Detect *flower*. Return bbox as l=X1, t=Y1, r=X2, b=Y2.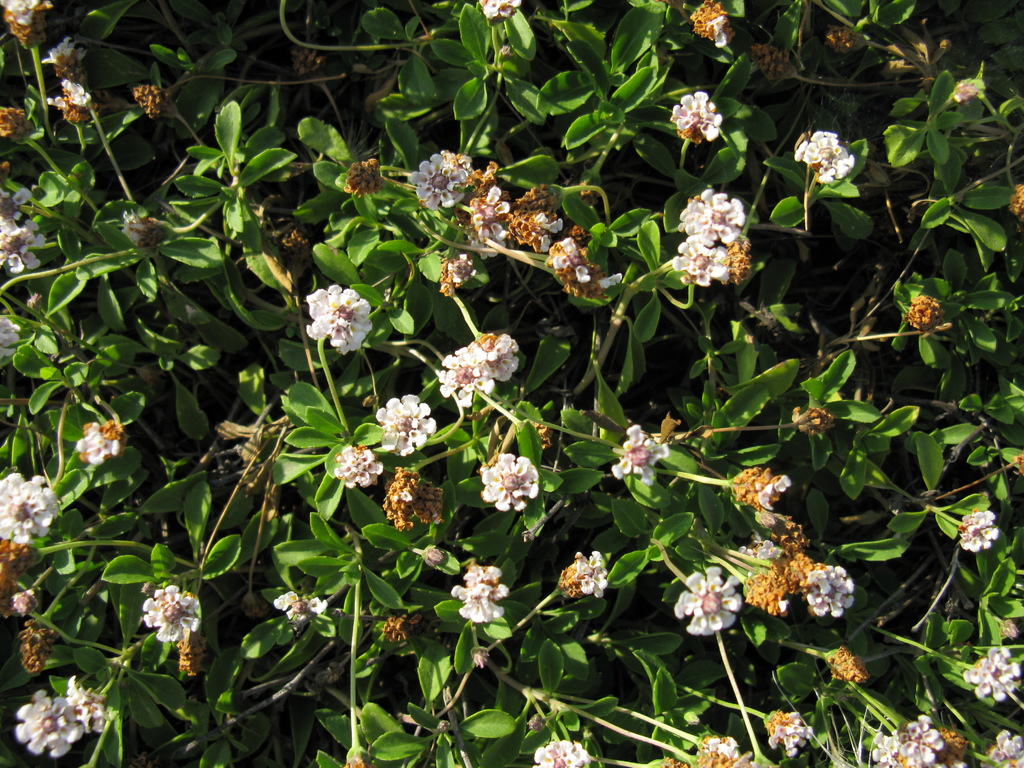
l=458, t=561, r=505, b=626.
